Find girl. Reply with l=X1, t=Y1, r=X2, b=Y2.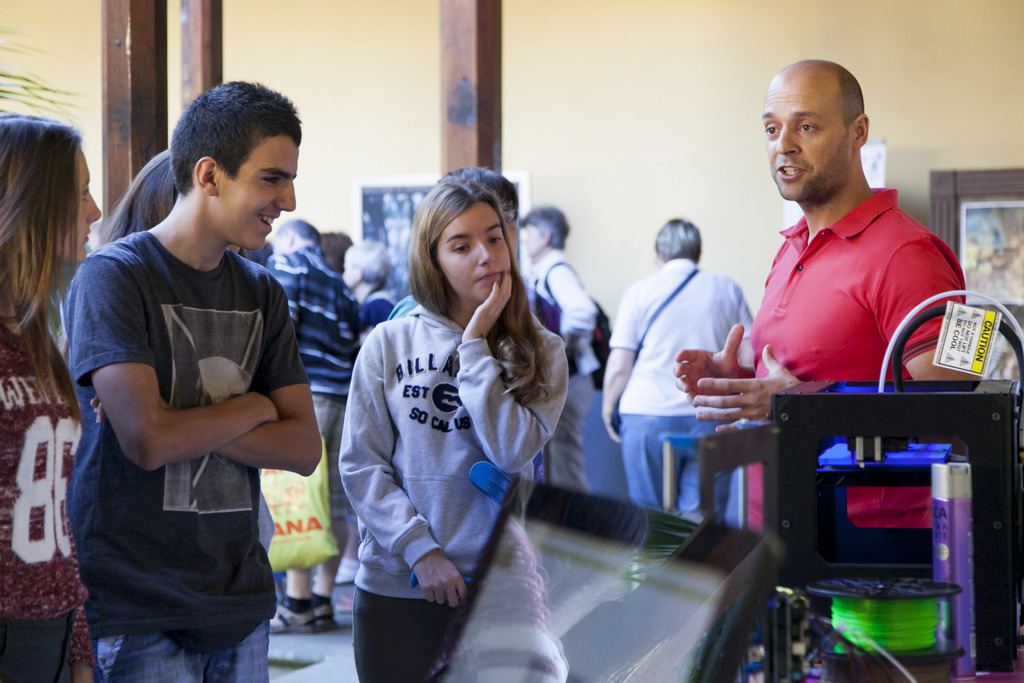
l=340, t=164, r=573, b=682.
